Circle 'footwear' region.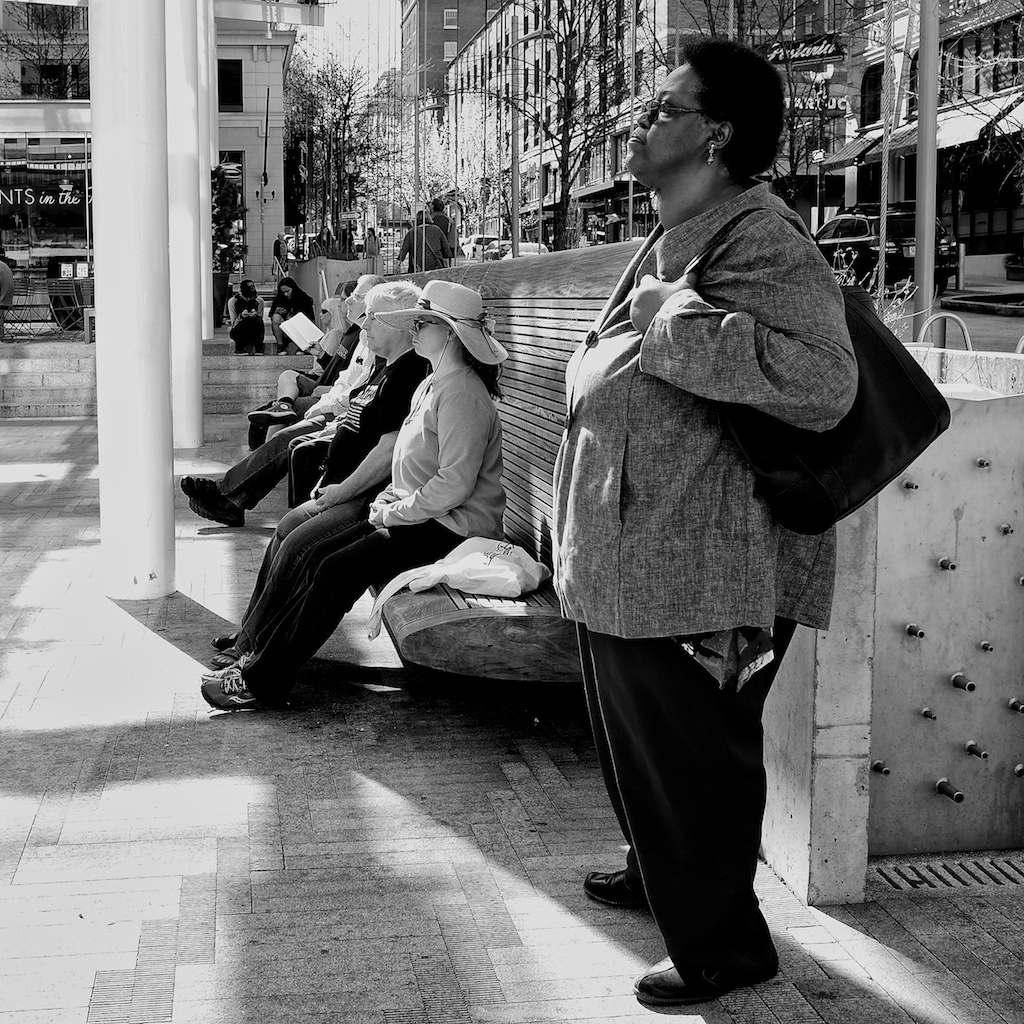
Region: {"left": 202, "top": 638, "right": 238, "bottom": 675}.
